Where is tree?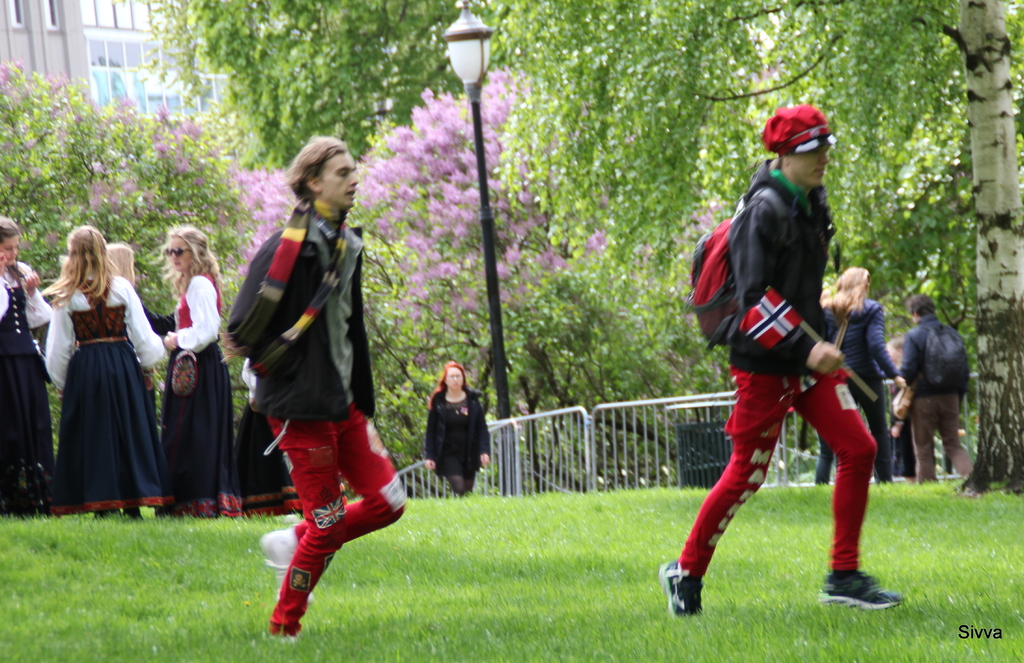
box(195, 0, 1023, 345).
